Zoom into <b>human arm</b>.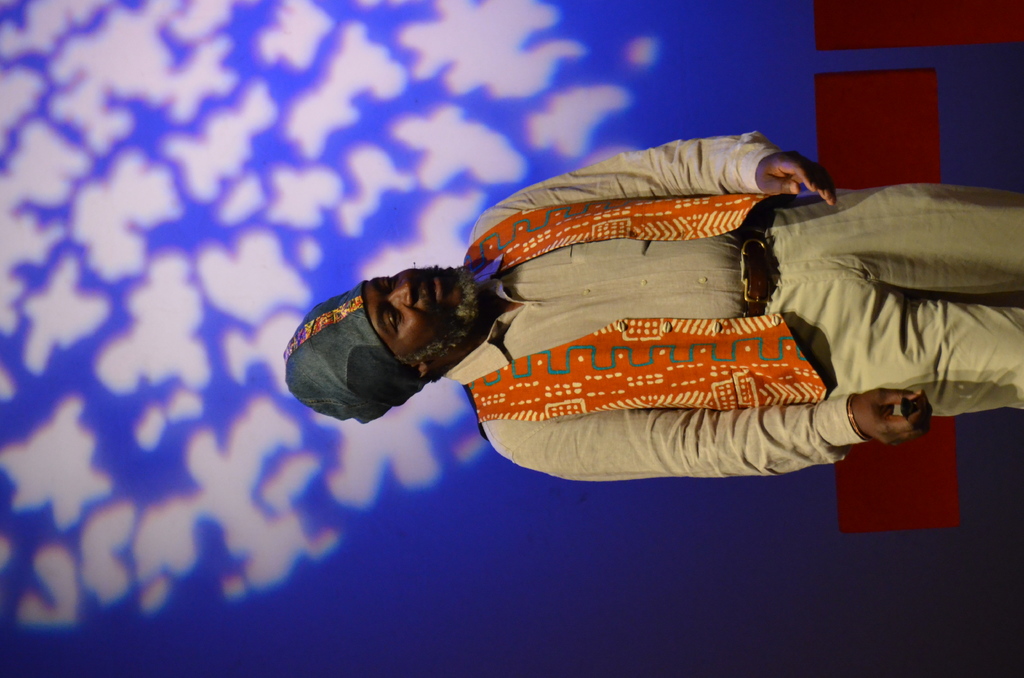
Zoom target: (left=476, top=127, right=836, bottom=220).
